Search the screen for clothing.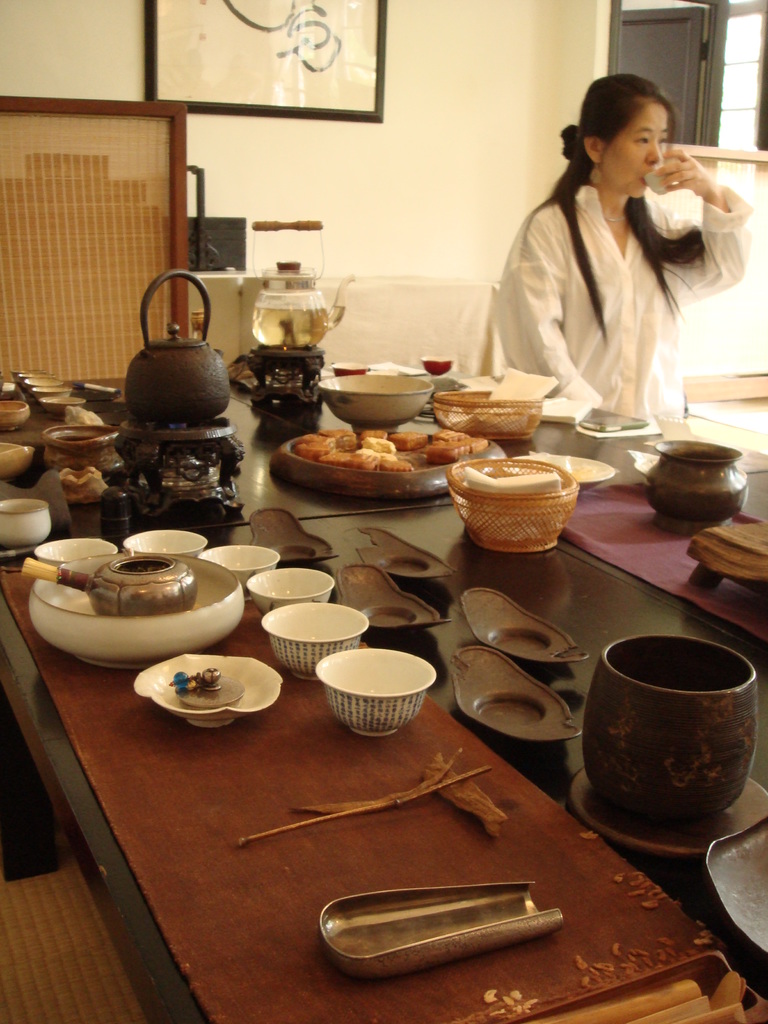
Found at [x1=495, y1=131, x2=749, y2=476].
